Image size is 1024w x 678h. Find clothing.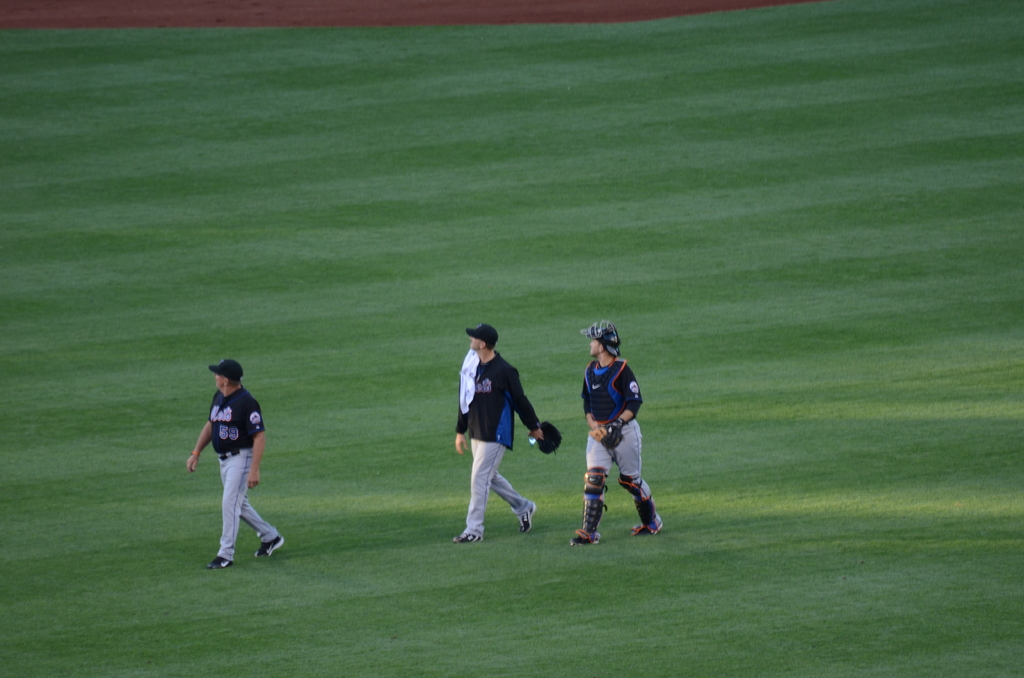
detection(562, 355, 664, 543).
